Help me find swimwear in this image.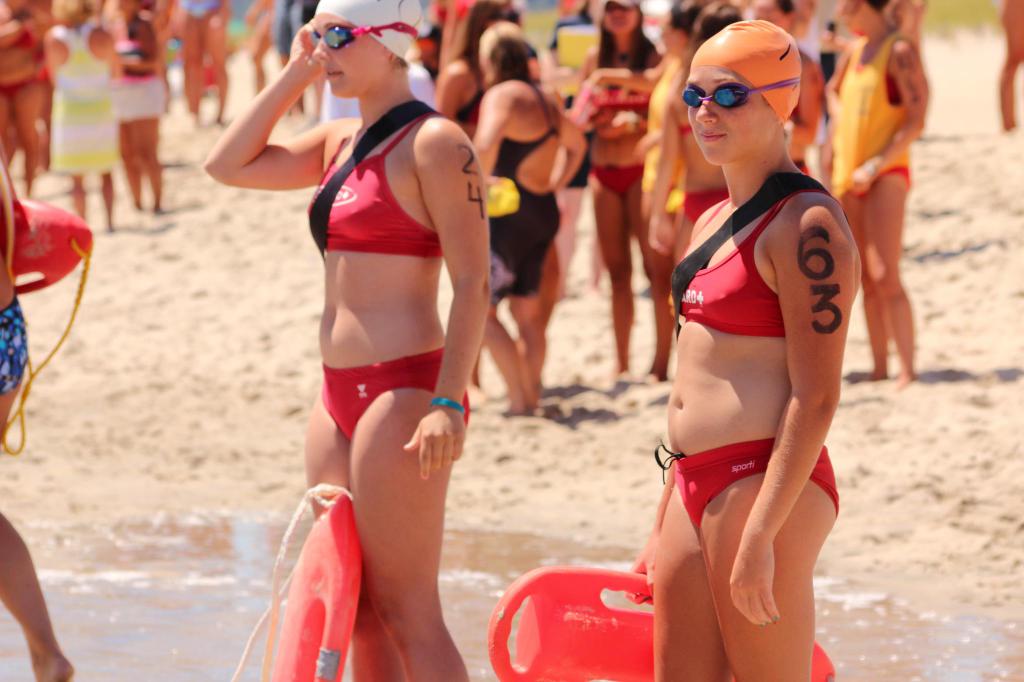
Found it: [left=484, top=113, right=570, bottom=306].
